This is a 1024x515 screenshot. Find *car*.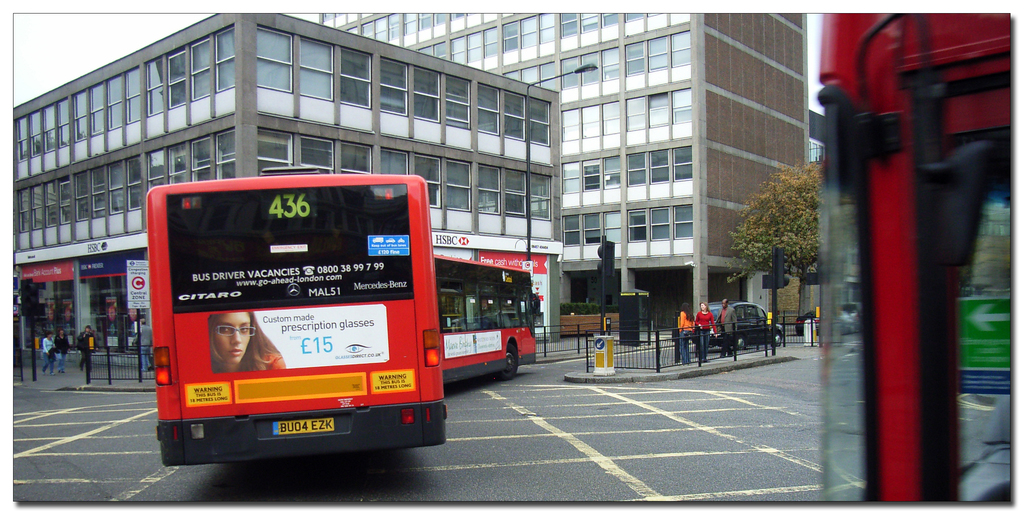
Bounding box: box(685, 298, 787, 351).
